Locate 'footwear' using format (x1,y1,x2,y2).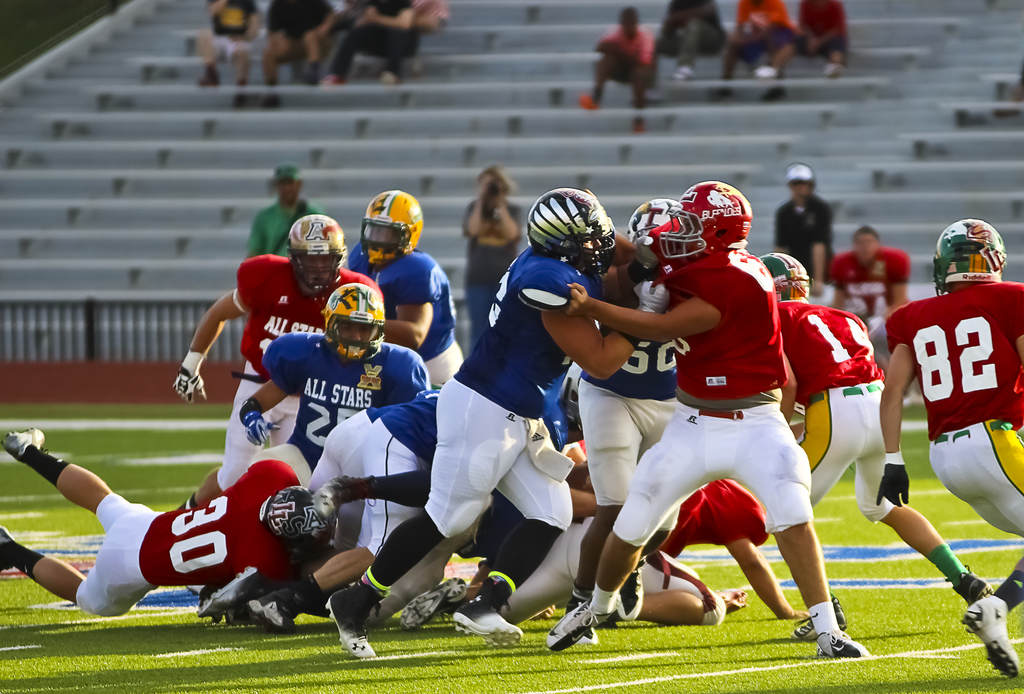
(449,575,527,645).
